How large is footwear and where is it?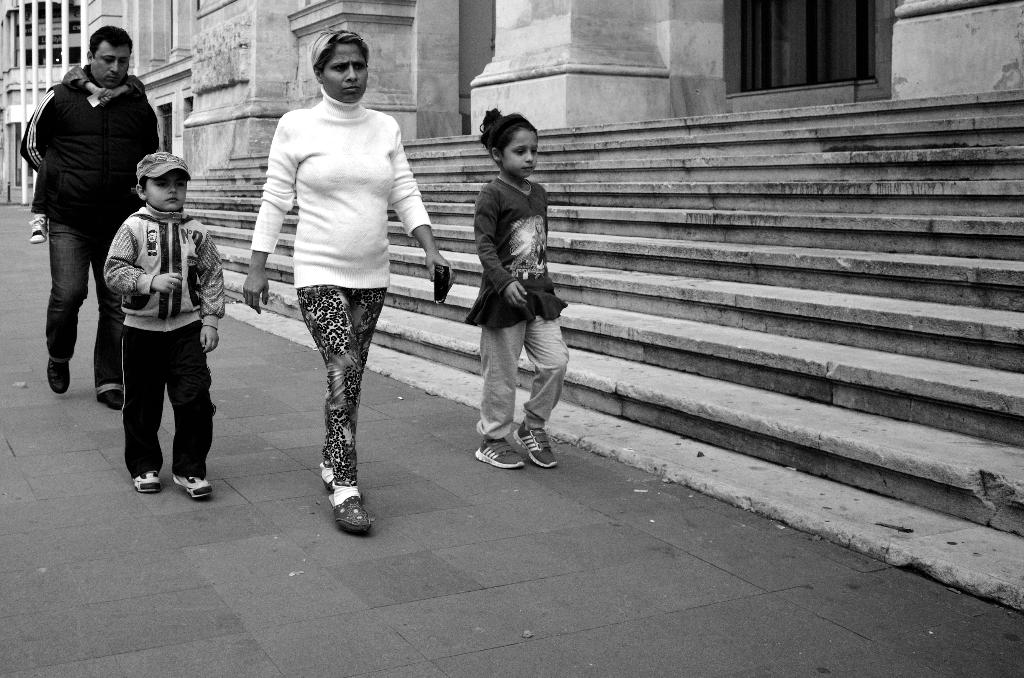
Bounding box: 316:457:348:499.
